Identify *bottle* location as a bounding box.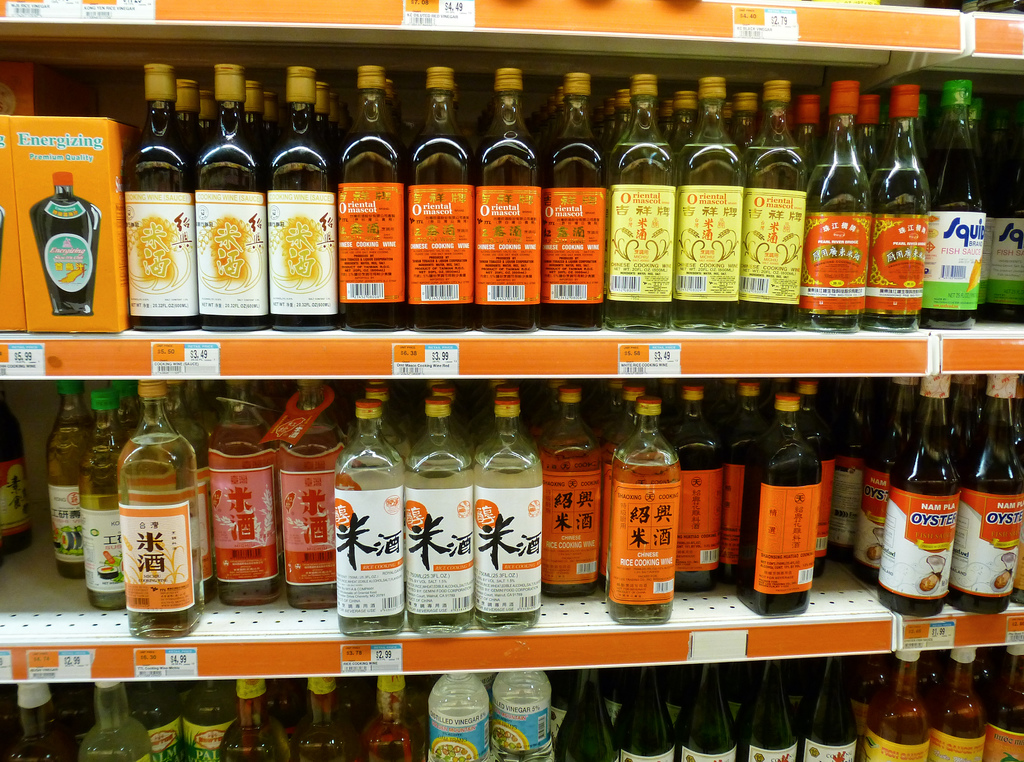
detection(427, 690, 492, 761).
